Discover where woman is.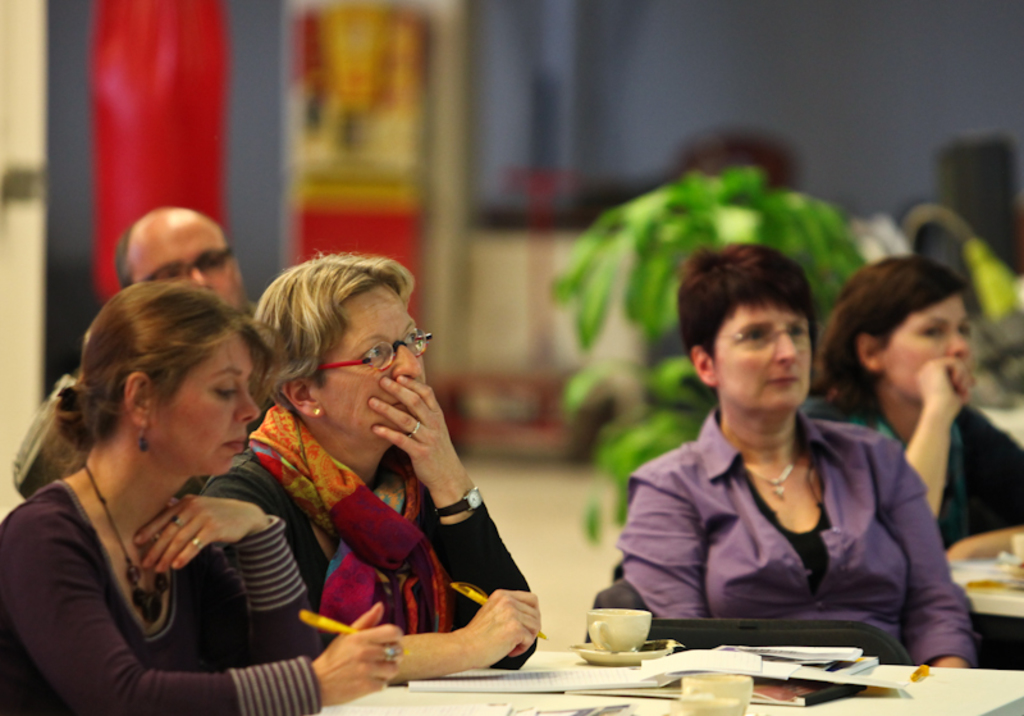
Discovered at locate(608, 245, 983, 687).
